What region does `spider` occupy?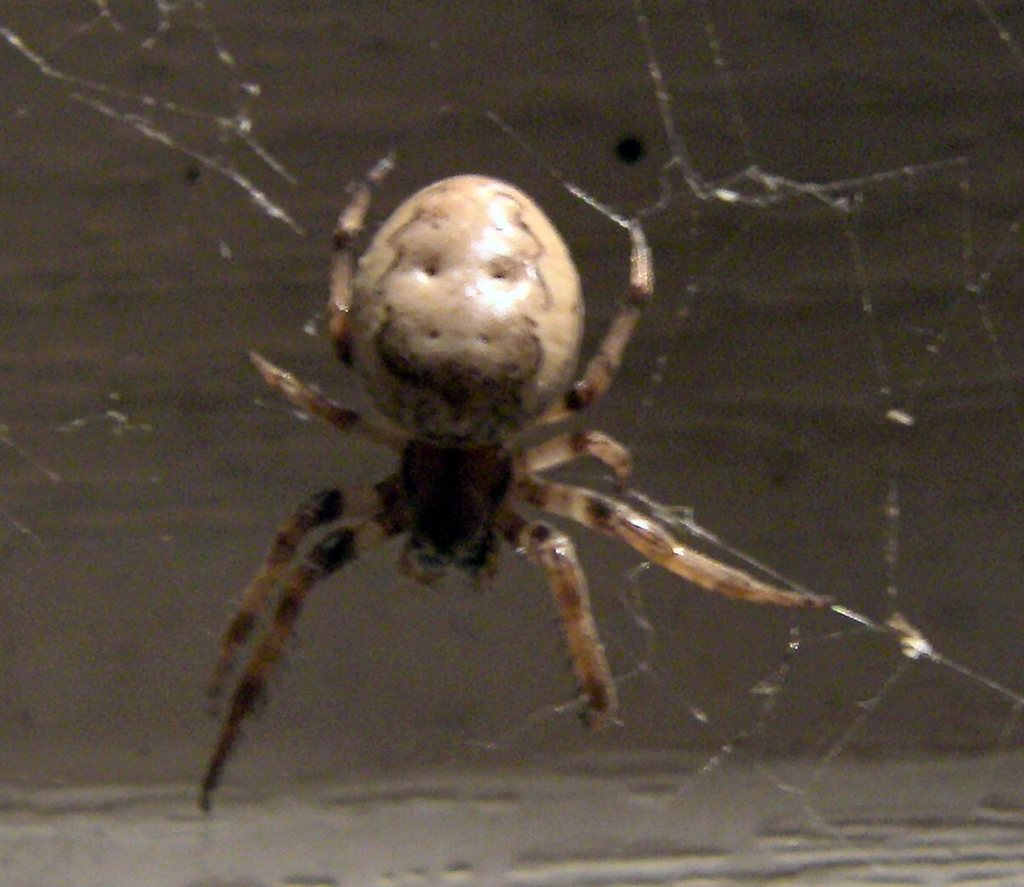
194/111/845/811.
